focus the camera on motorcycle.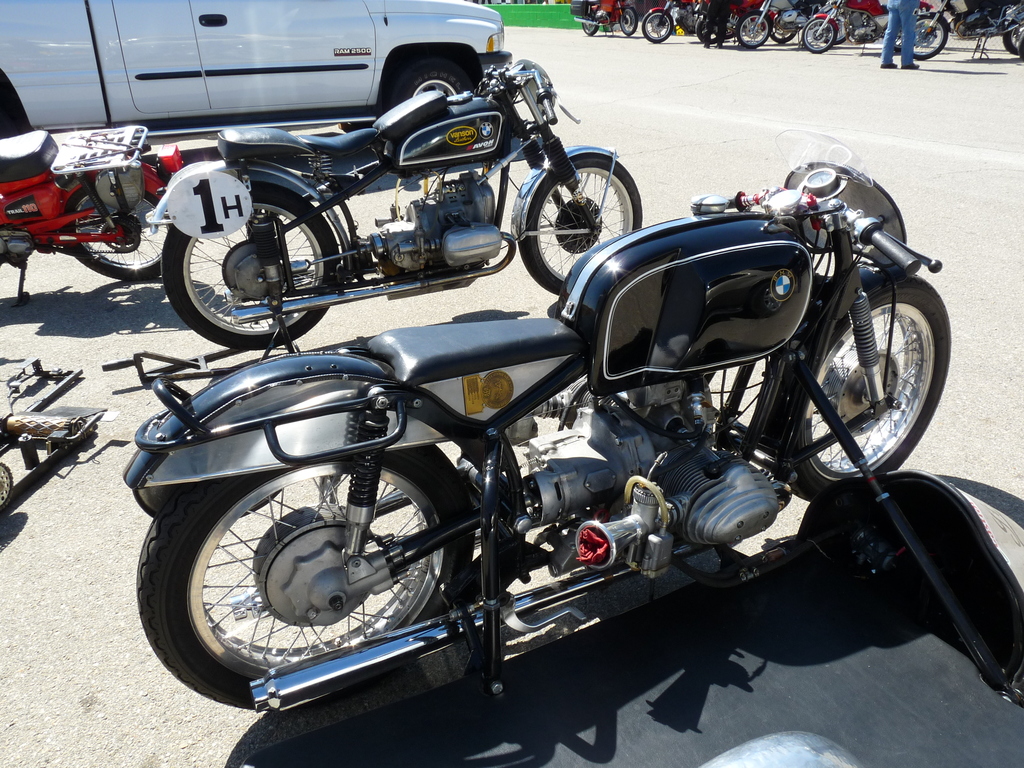
Focus region: 571, 0, 639, 33.
